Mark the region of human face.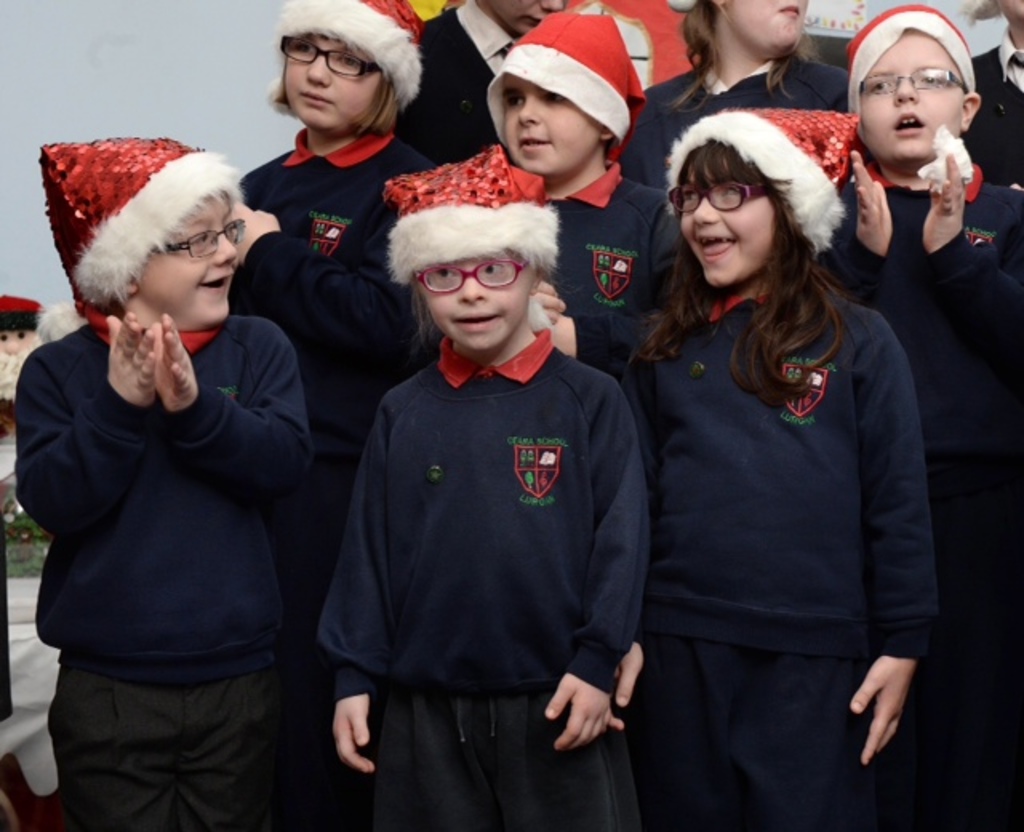
Region: bbox(131, 198, 238, 325).
